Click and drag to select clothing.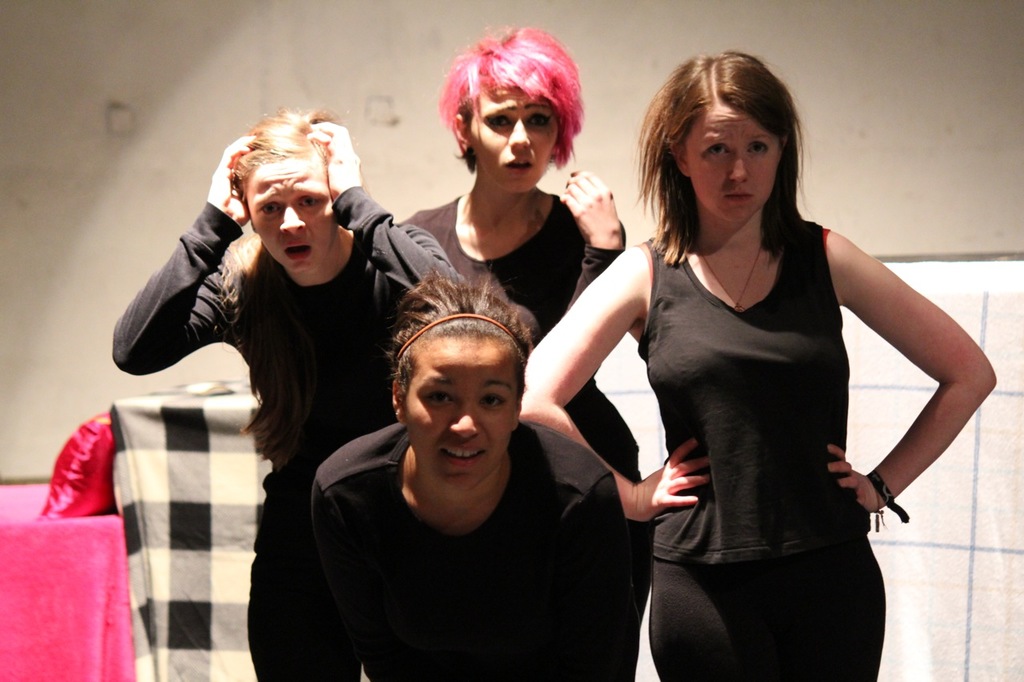
Selection: box(626, 179, 927, 644).
